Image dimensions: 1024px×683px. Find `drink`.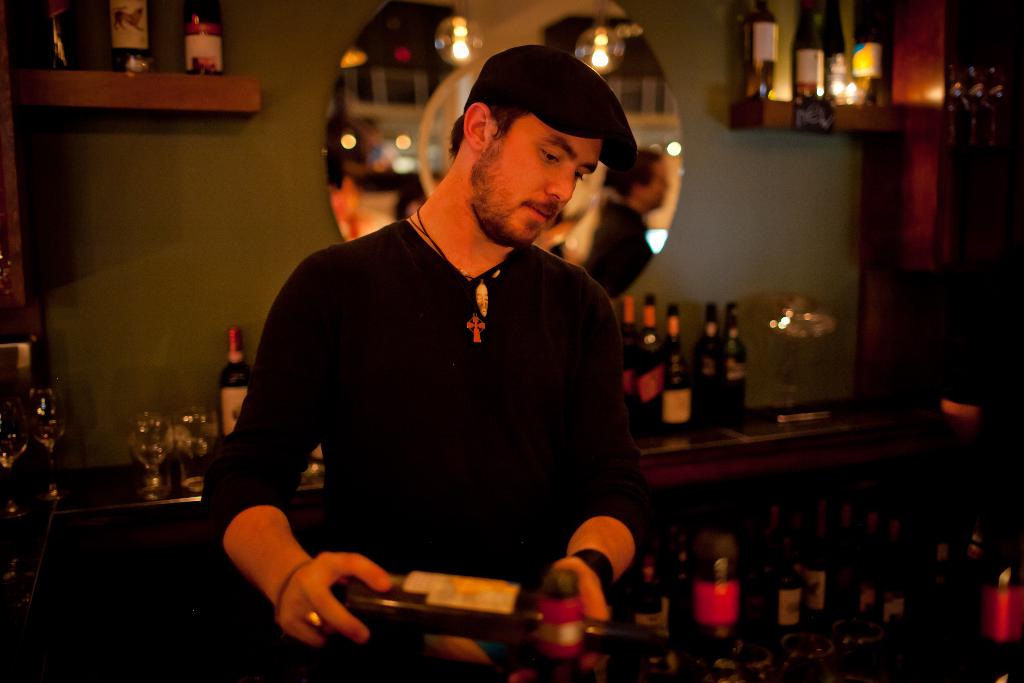
{"x1": 103, "y1": 0, "x2": 156, "y2": 79}.
